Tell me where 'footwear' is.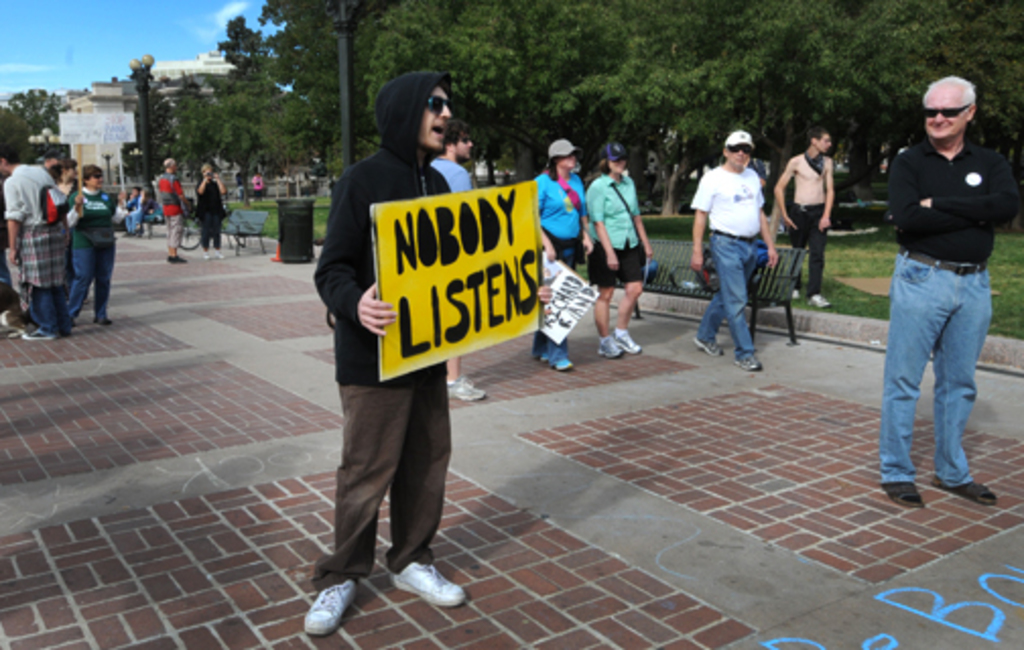
'footwear' is at (x1=803, y1=295, x2=825, y2=305).
